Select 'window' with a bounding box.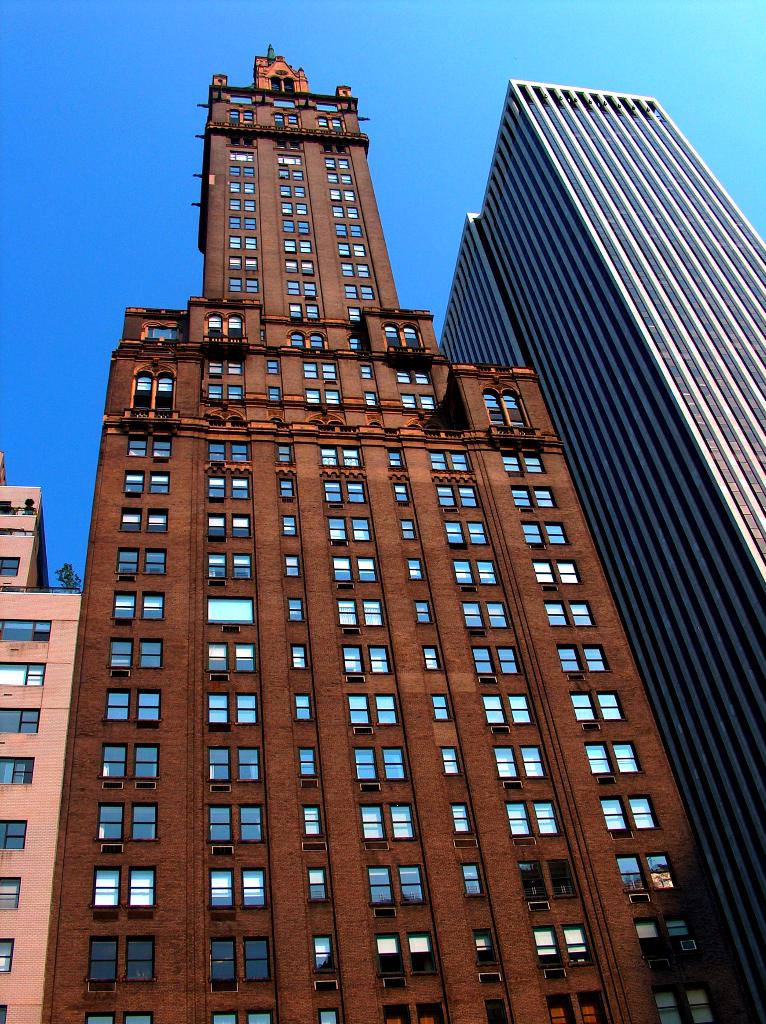
[x1=266, y1=357, x2=283, y2=374].
